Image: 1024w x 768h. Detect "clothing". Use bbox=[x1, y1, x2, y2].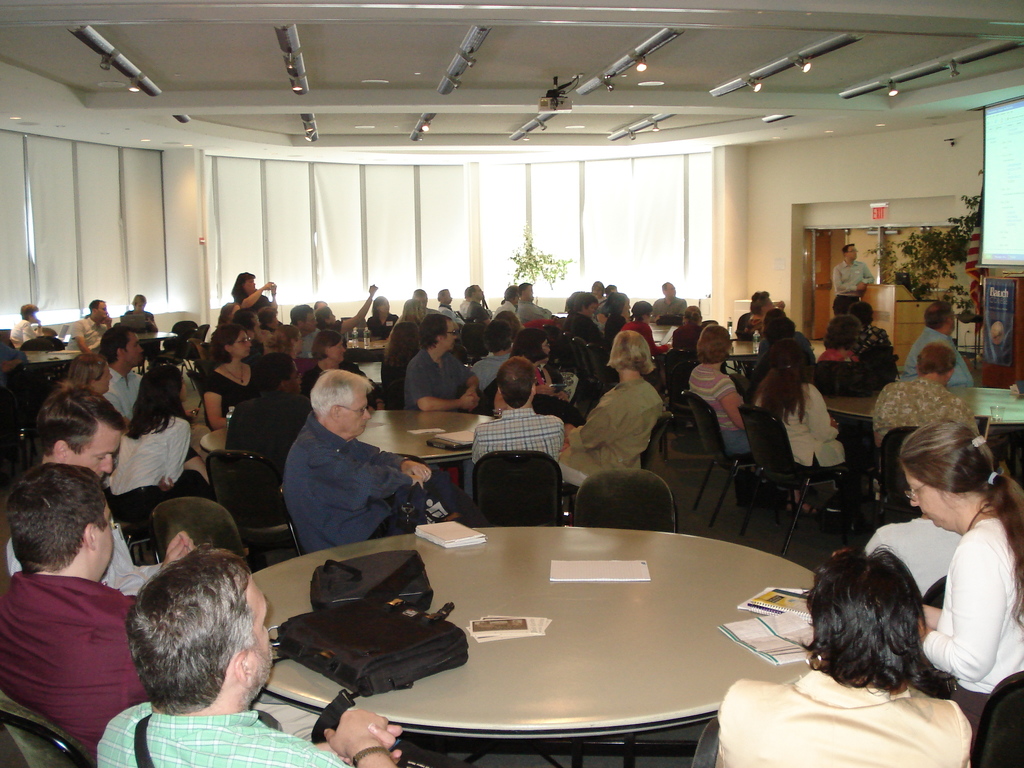
bbox=[673, 320, 694, 355].
